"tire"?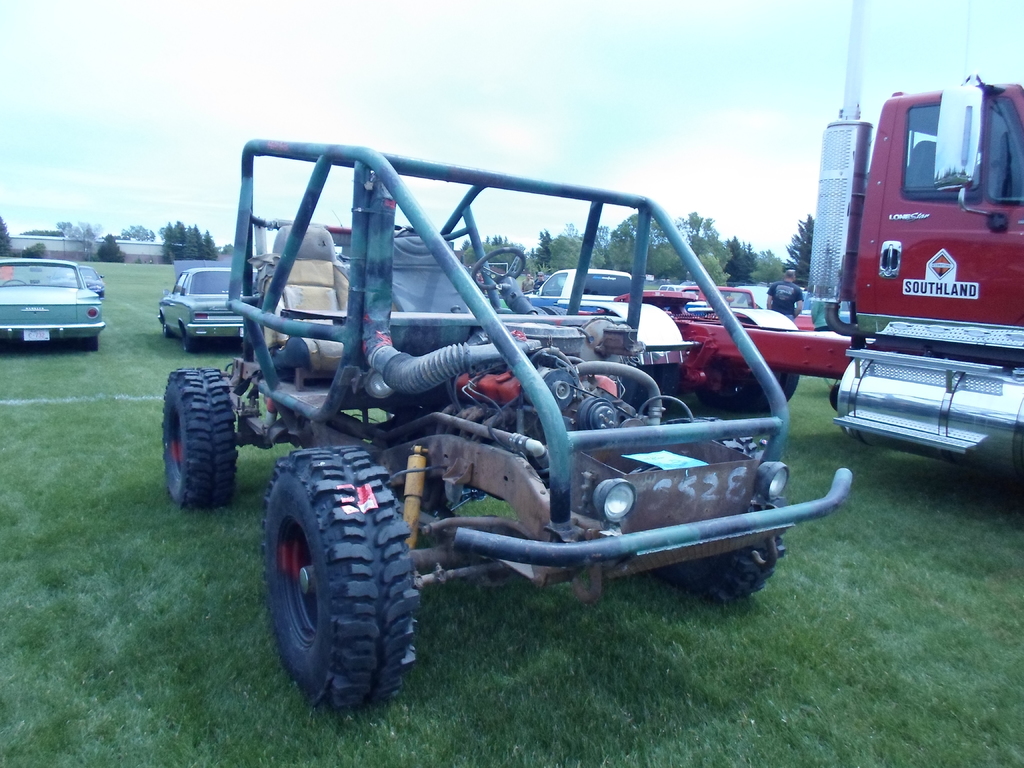
rect(164, 368, 239, 508)
